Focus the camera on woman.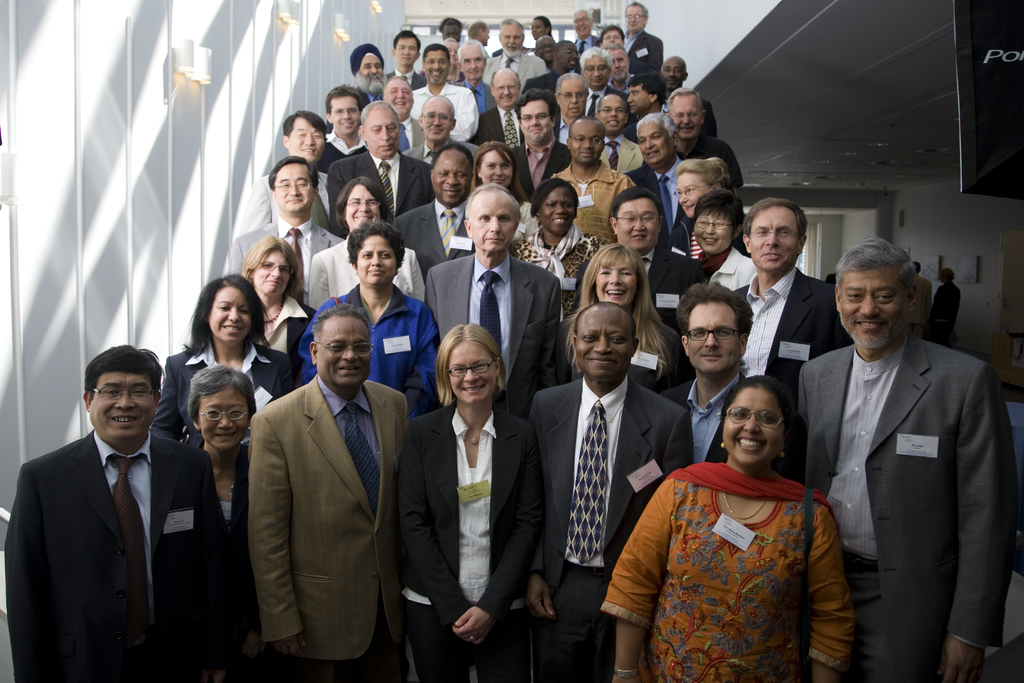
Focus region: bbox=(298, 220, 455, 418).
